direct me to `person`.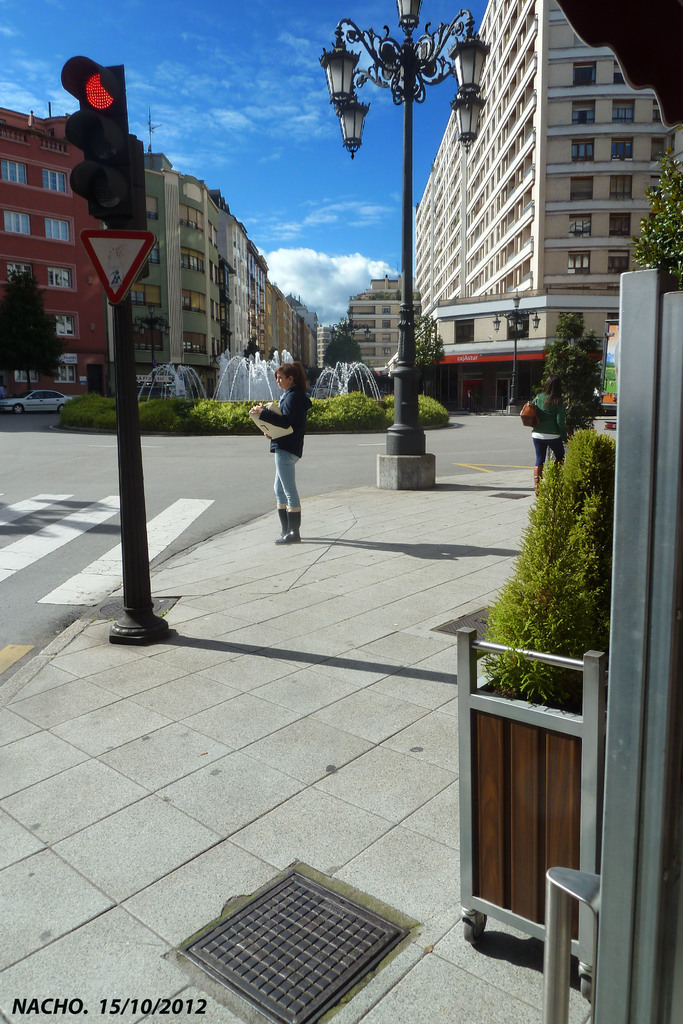
Direction: rect(516, 376, 575, 512).
